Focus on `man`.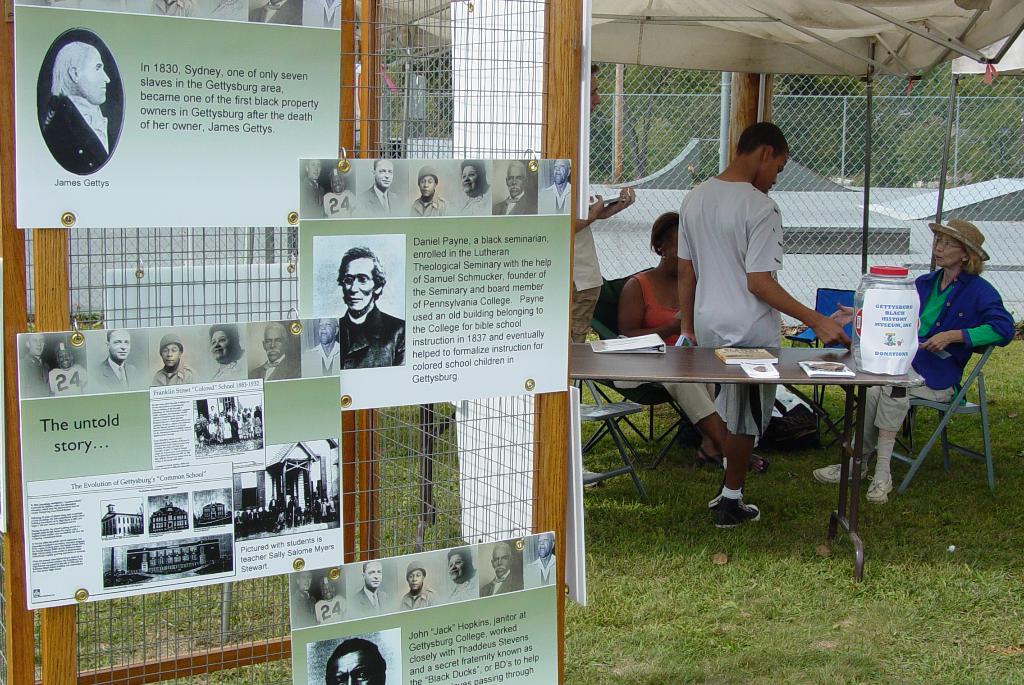
Focused at bbox=[408, 163, 450, 215].
